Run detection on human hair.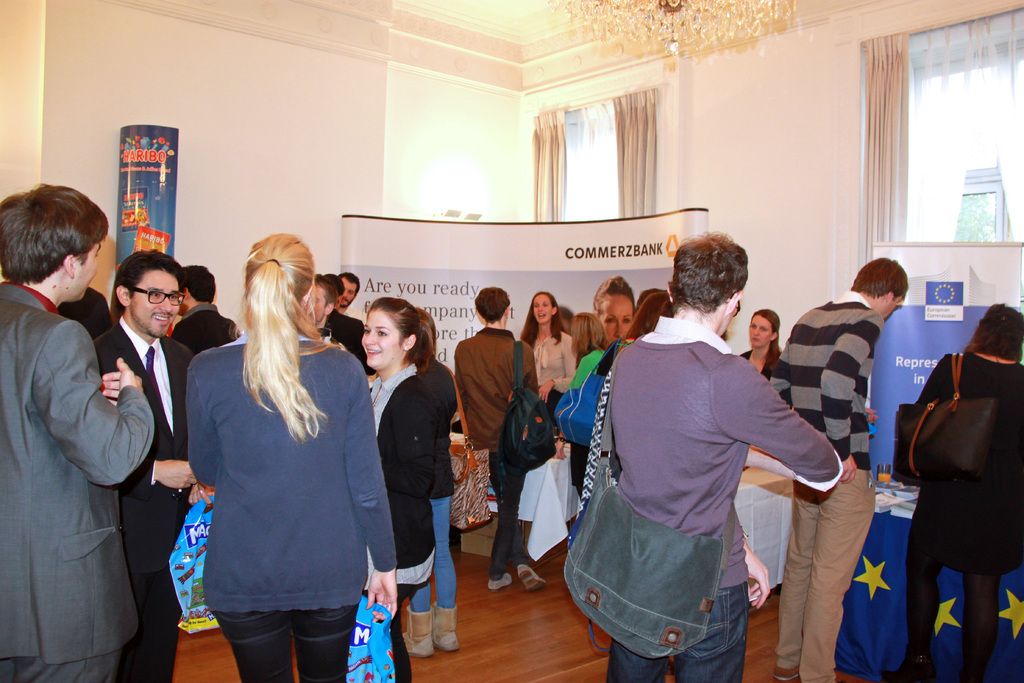
Result: {"left": 0, "top": 182, "right": 109, "bottom": 287}.
